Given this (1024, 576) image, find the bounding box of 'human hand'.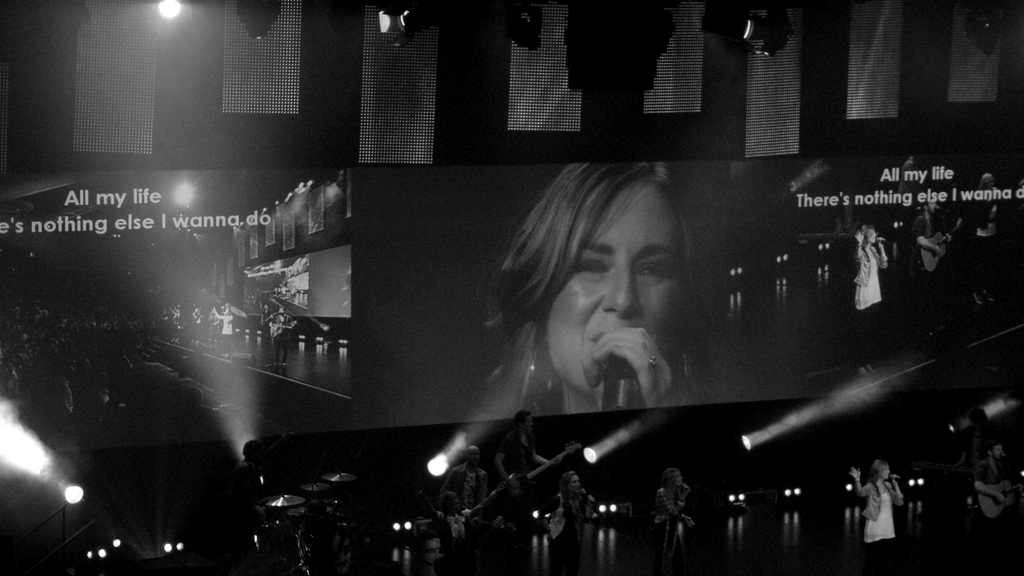
x1=850, y1=466, x2=861, y2=482.
